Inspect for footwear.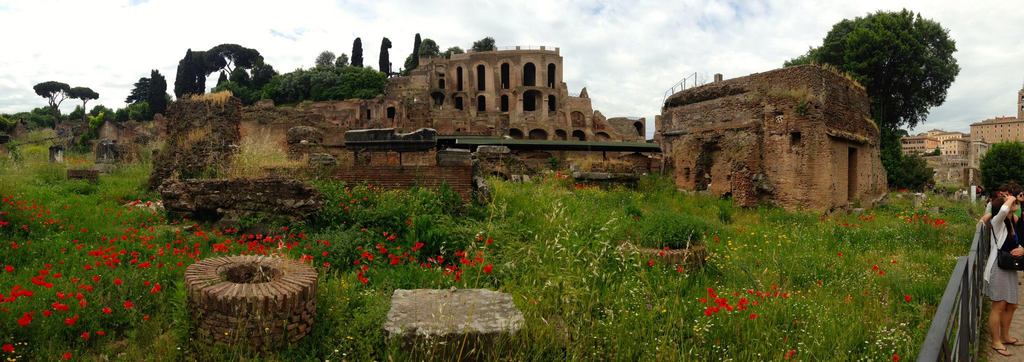
Inspection: bbox=[993, 348, 1011, 354].
